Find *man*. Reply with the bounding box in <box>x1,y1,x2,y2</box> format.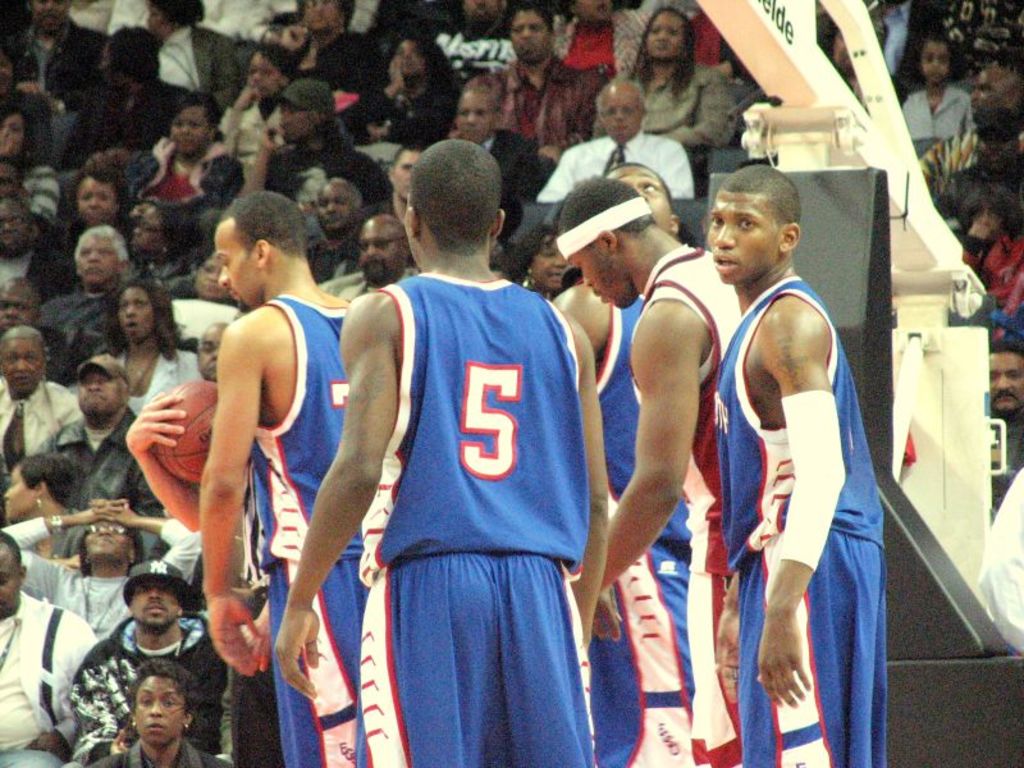
<box>0,530,97,767</box>.
